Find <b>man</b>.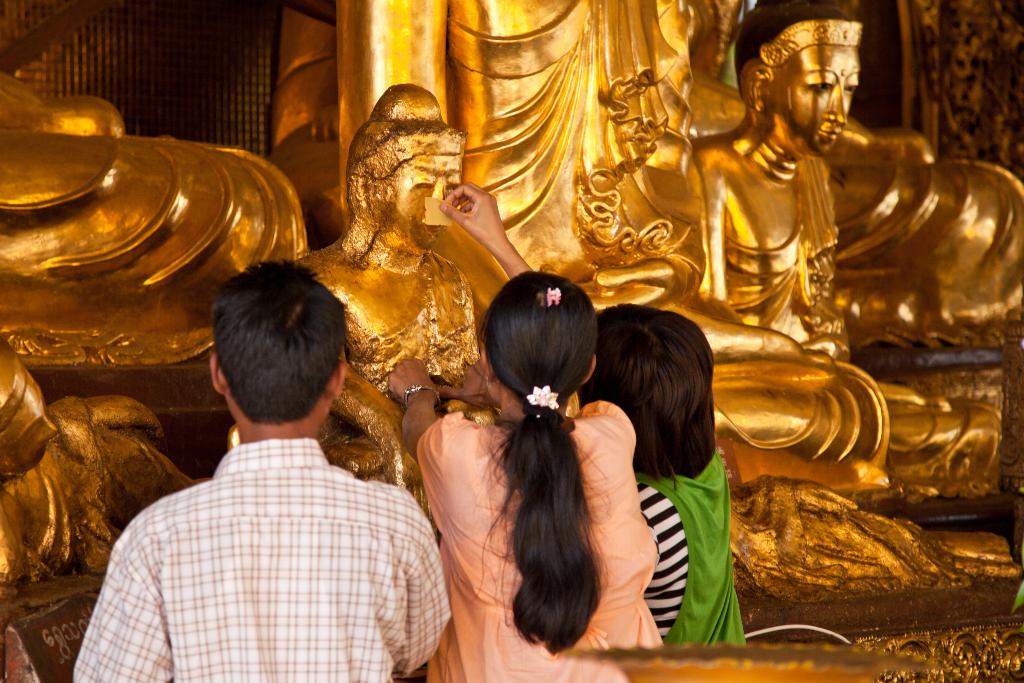
{"left": 705, "top": 0, "right": 1005, "bottom": 468}.
